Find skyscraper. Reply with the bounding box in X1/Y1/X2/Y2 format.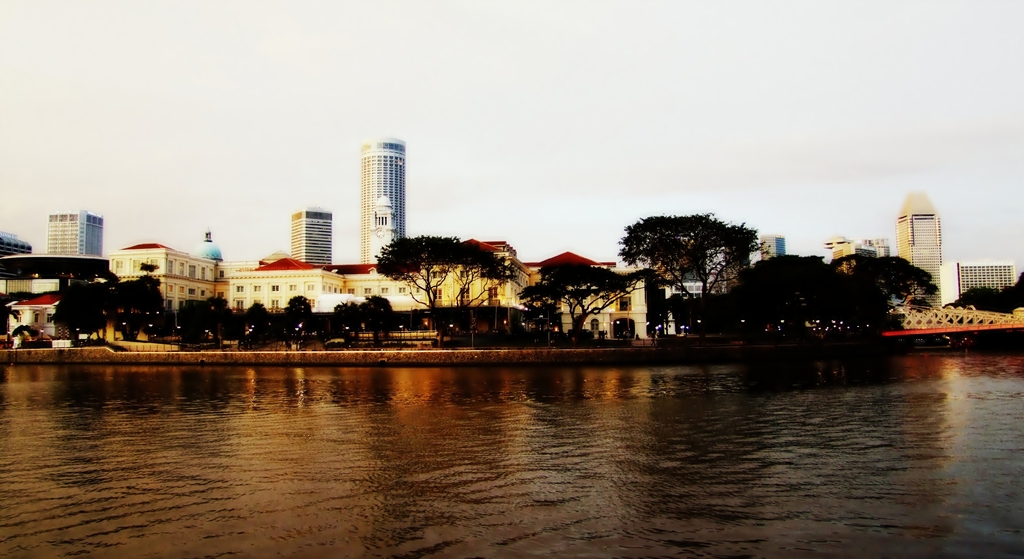
0/201/125/339.
